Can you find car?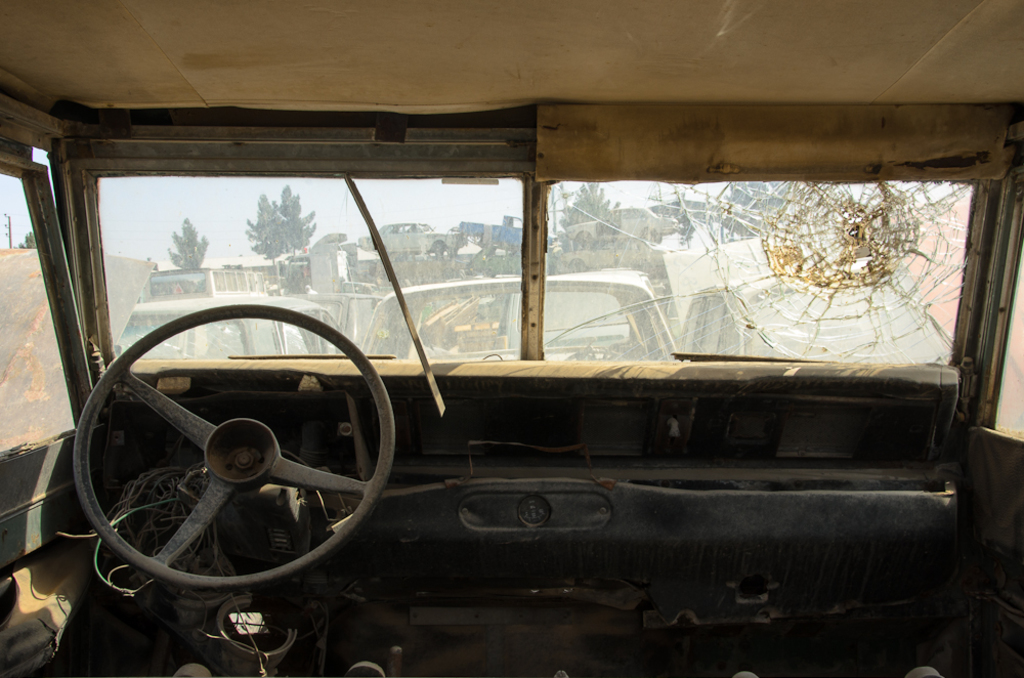
Yes, bounding box: box(662, 231, 962, 369).
